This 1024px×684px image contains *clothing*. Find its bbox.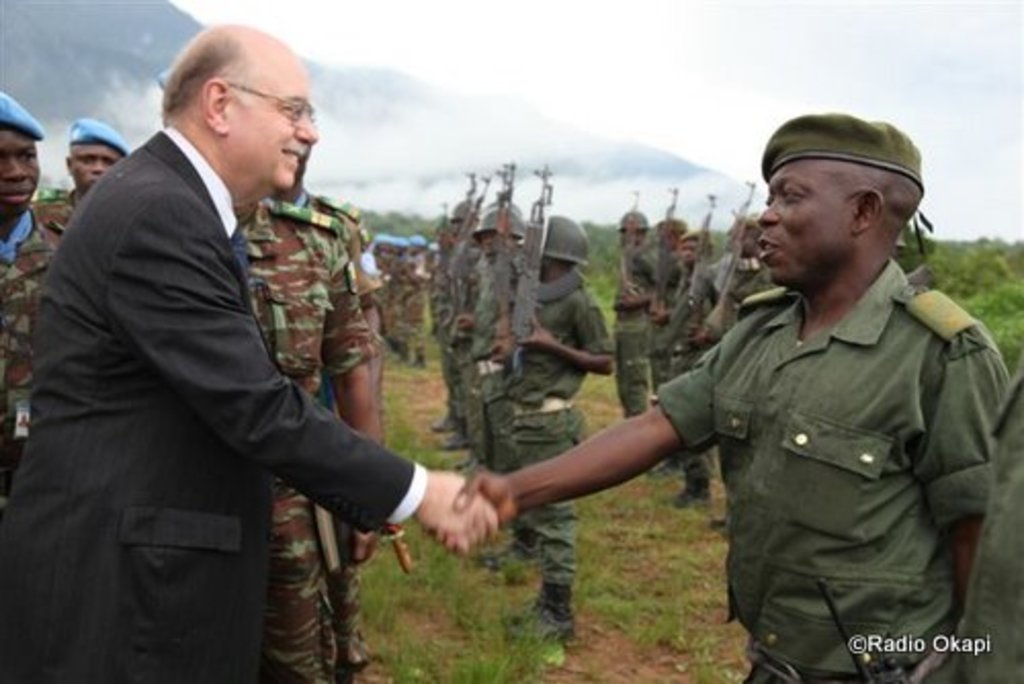
bbox=[625, 250, 999, 682].
